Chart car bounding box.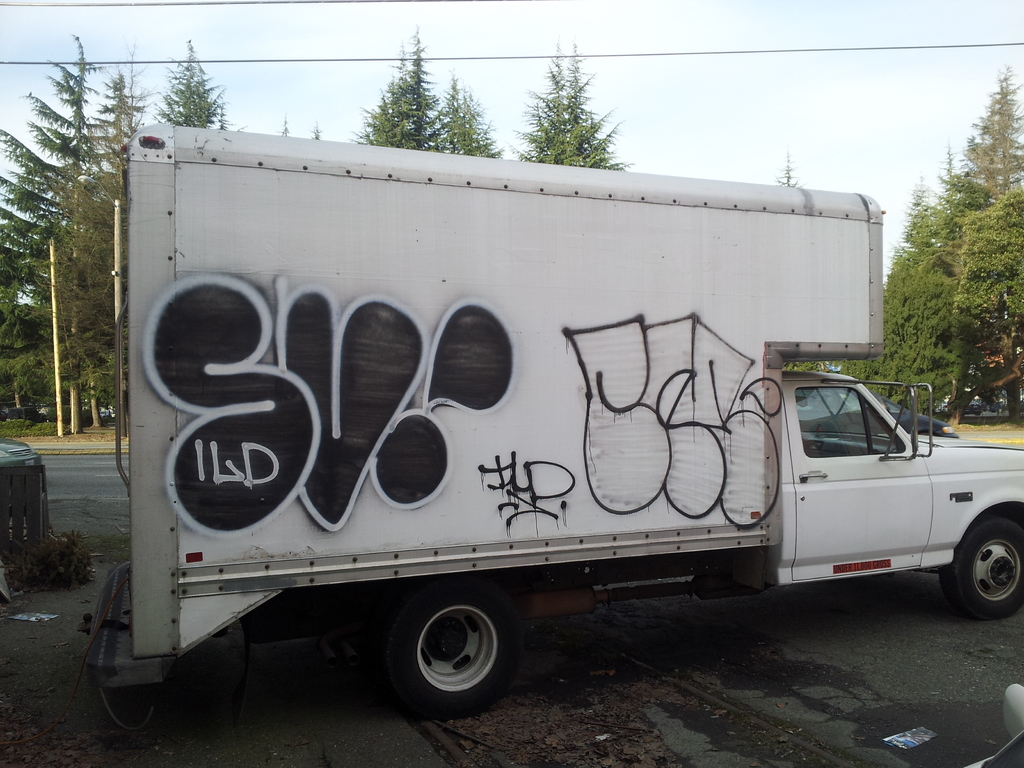
Charted: bbox(935, 399, 949, 414).
